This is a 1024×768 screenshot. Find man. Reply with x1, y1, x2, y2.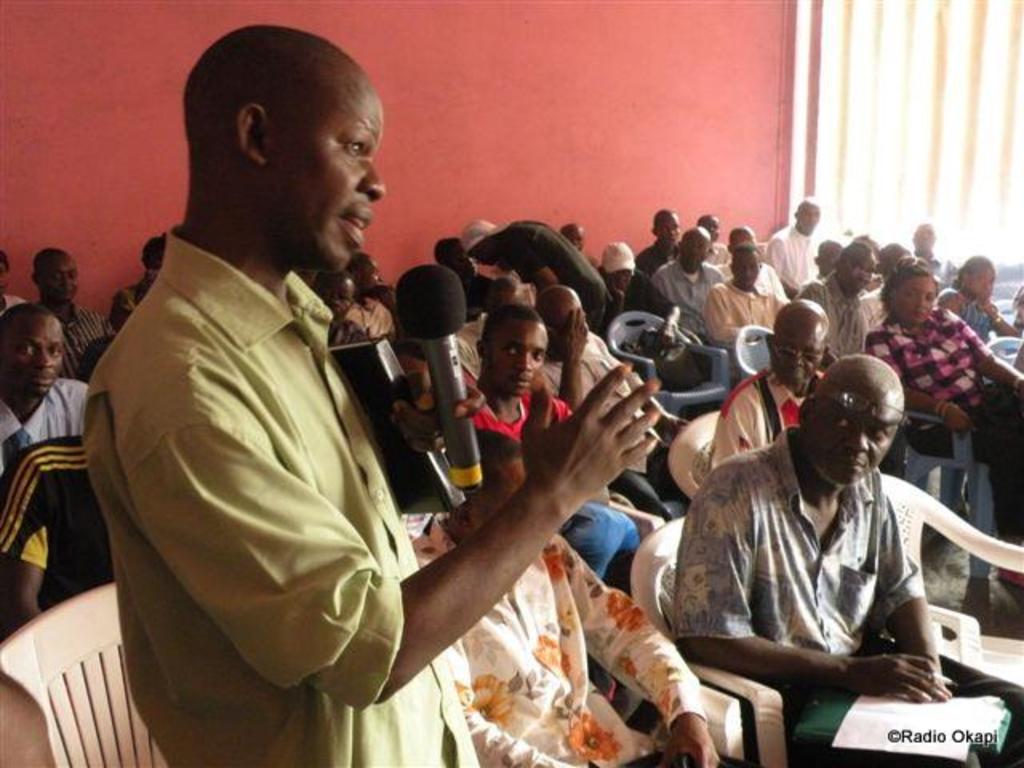
0, 304, 96, 478.
